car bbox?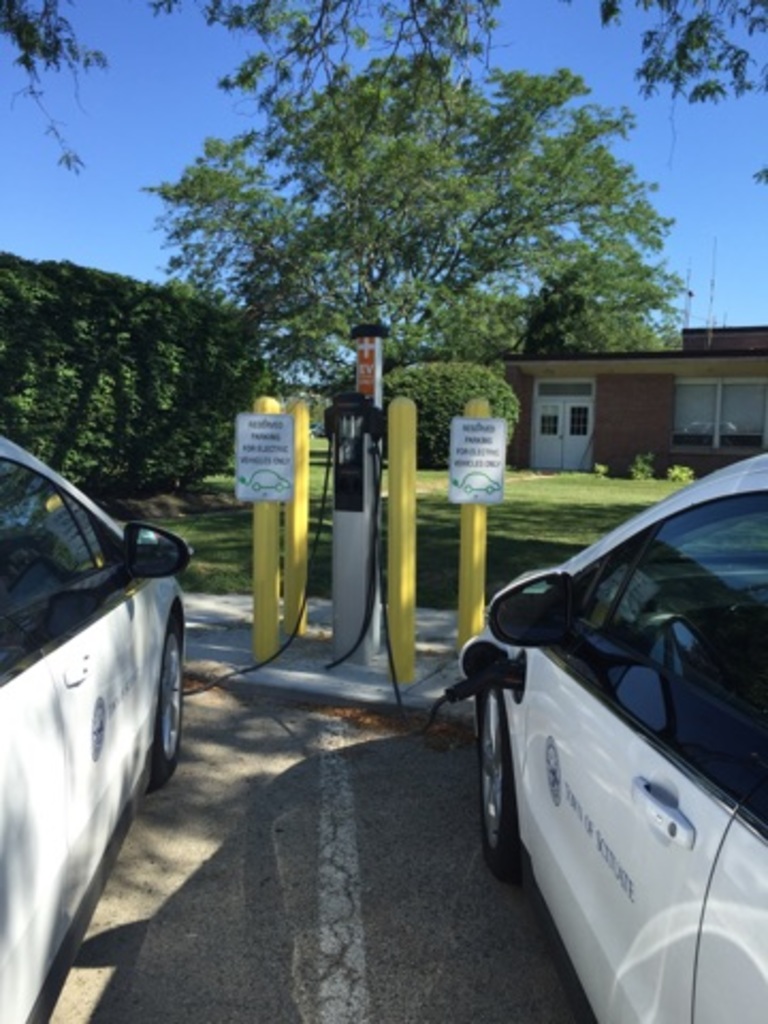
<bbox>461, 469, 499, 491</bbox>
